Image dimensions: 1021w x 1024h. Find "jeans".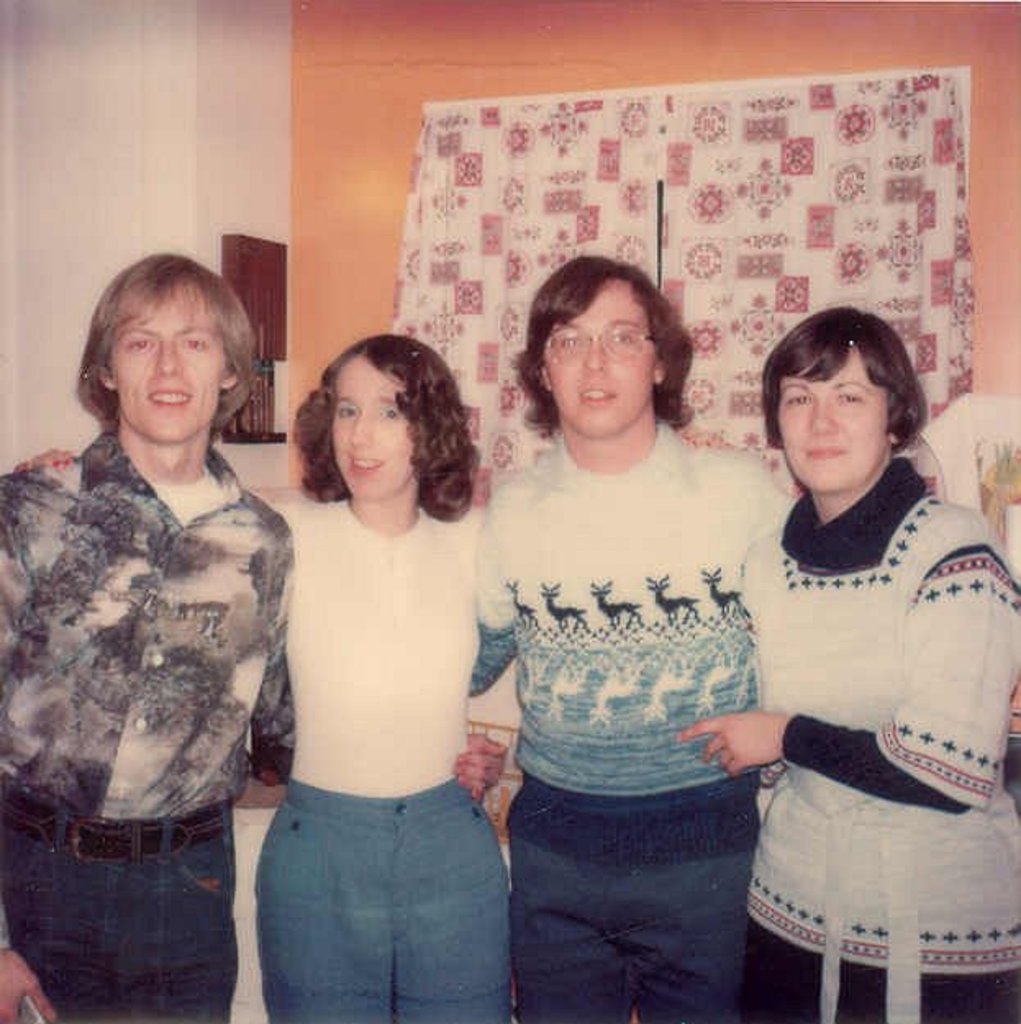
bbox=[28, 811, 249, 1013].
